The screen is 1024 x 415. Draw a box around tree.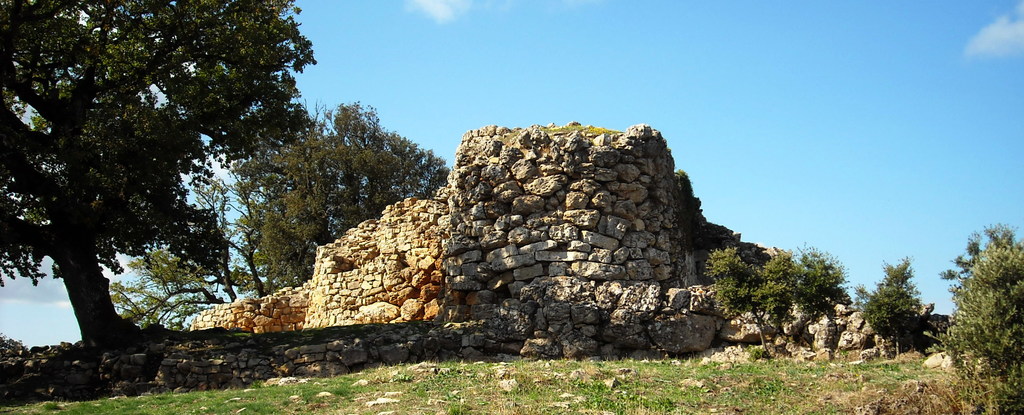
{"left": 93, "top": 173, "right": 271, "bottom": 332}.
